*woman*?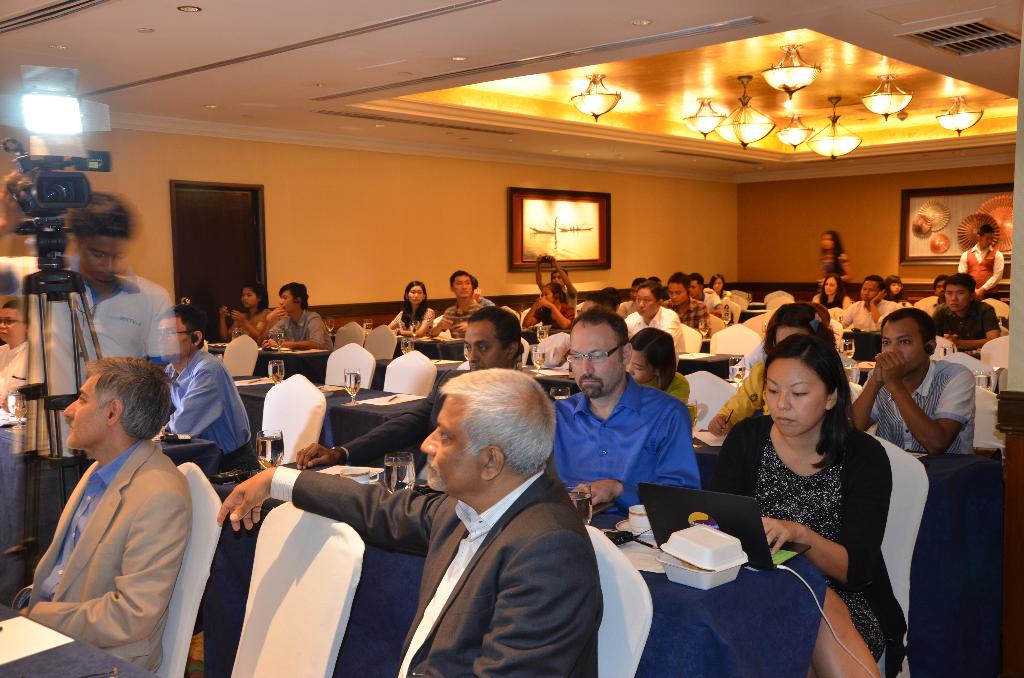
box=[388, 278, 438, 339]
